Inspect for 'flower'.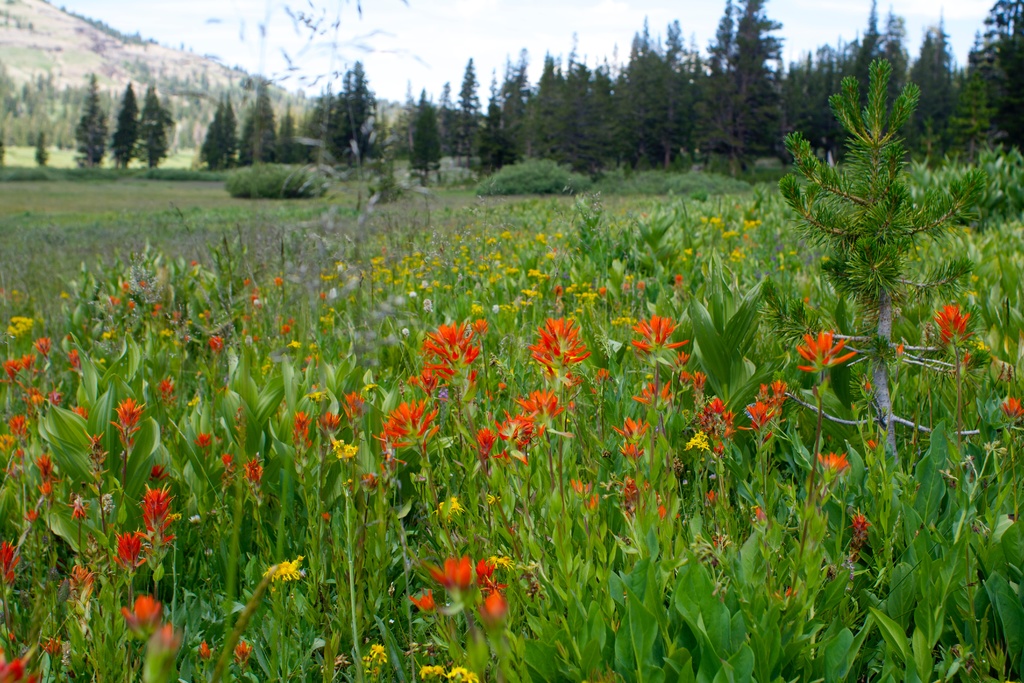
Inspection: box=[772, 588, 803, 604].
